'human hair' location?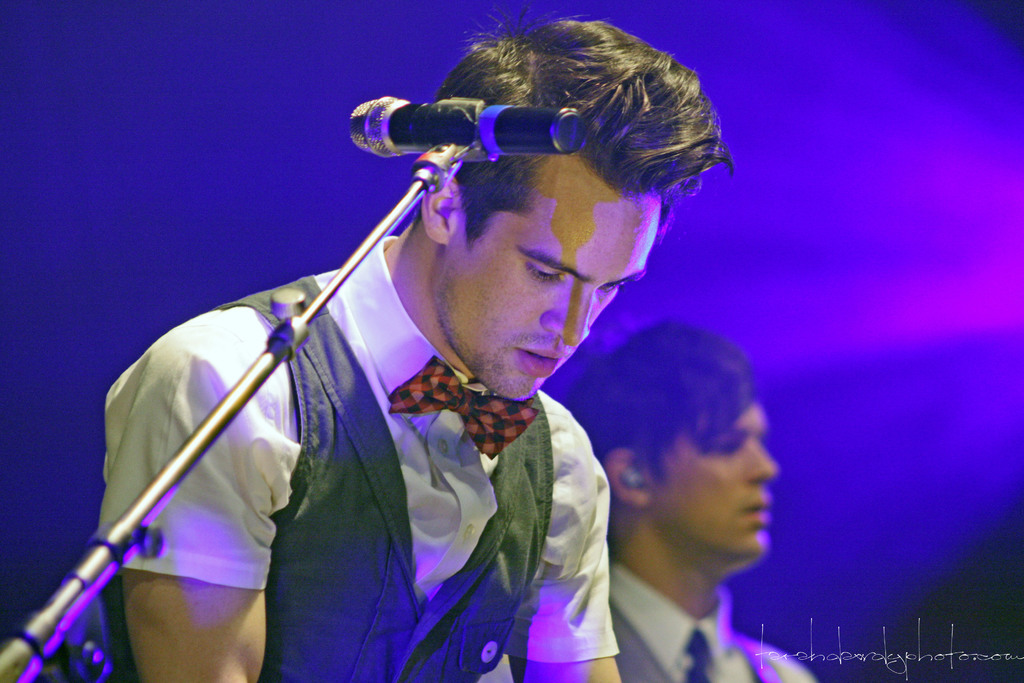
<box>390,13,701,201</box>
